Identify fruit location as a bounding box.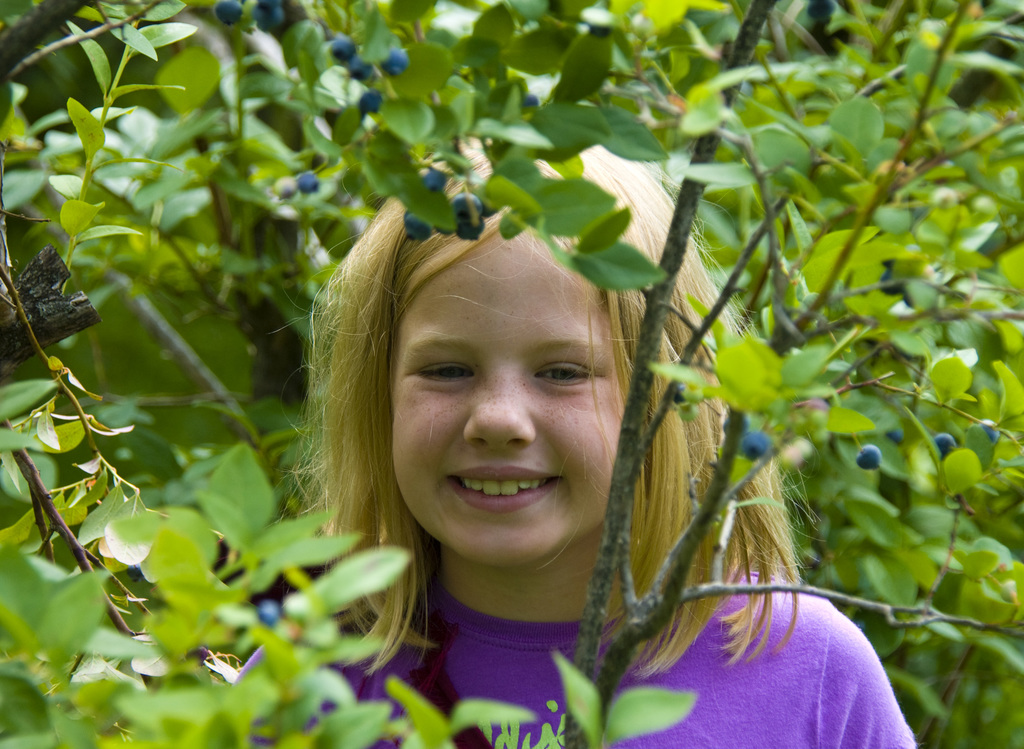
select_region(934, 431, 959, 453).
